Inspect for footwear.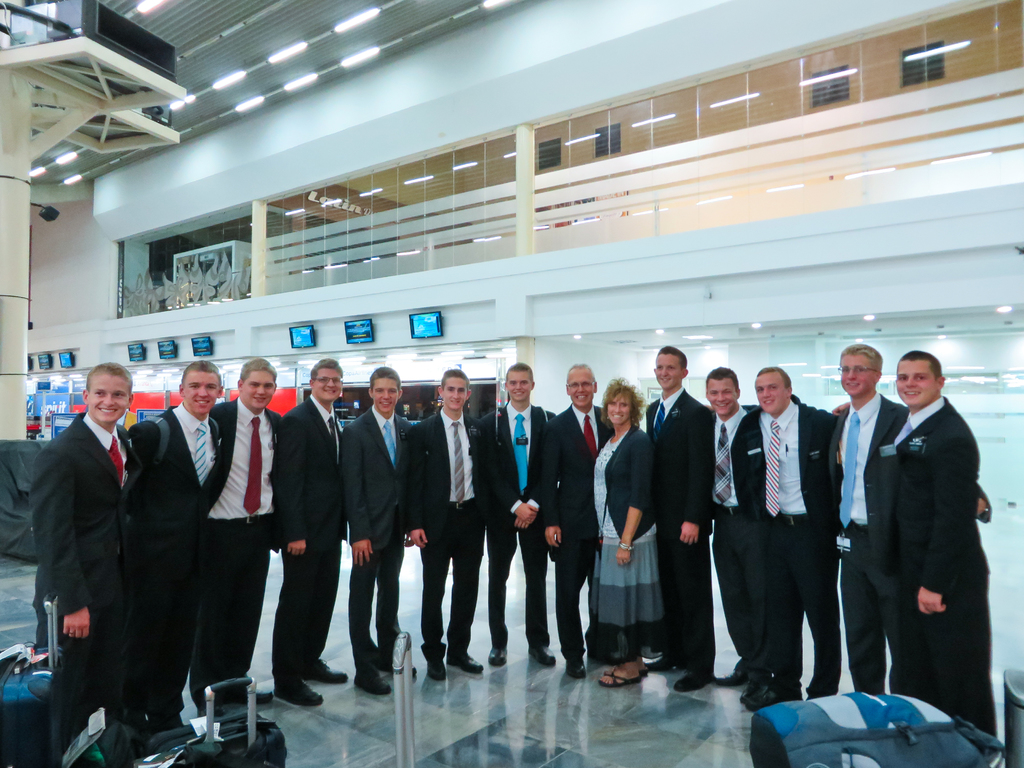
Inspection: bbox(566, 658, 584, 679).
